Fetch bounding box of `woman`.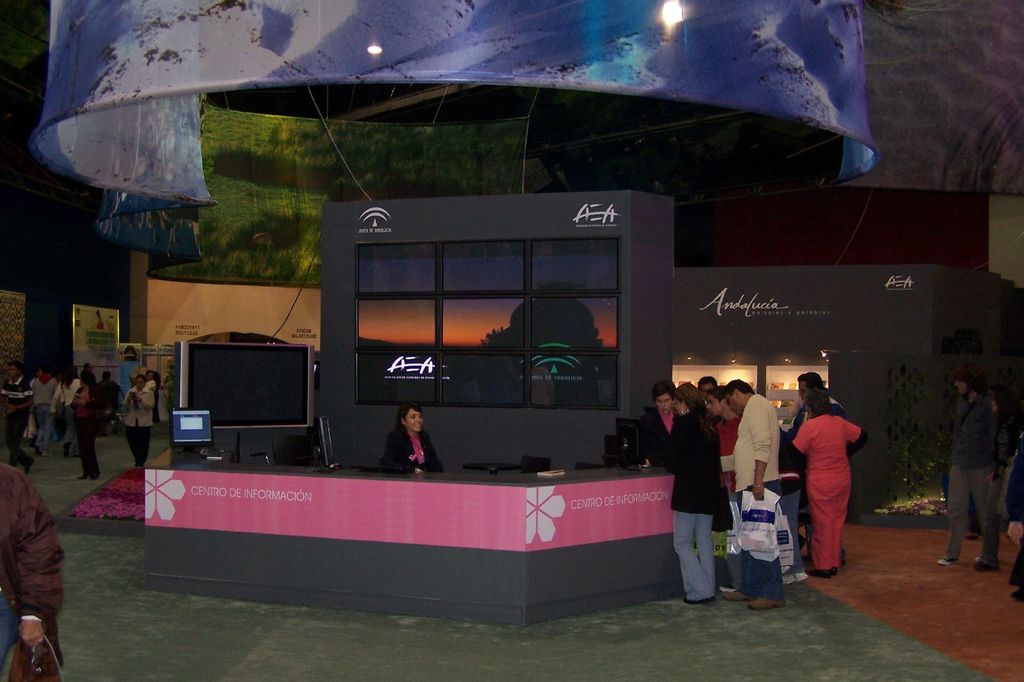
Bbox: 67, 369, 103, 480.
